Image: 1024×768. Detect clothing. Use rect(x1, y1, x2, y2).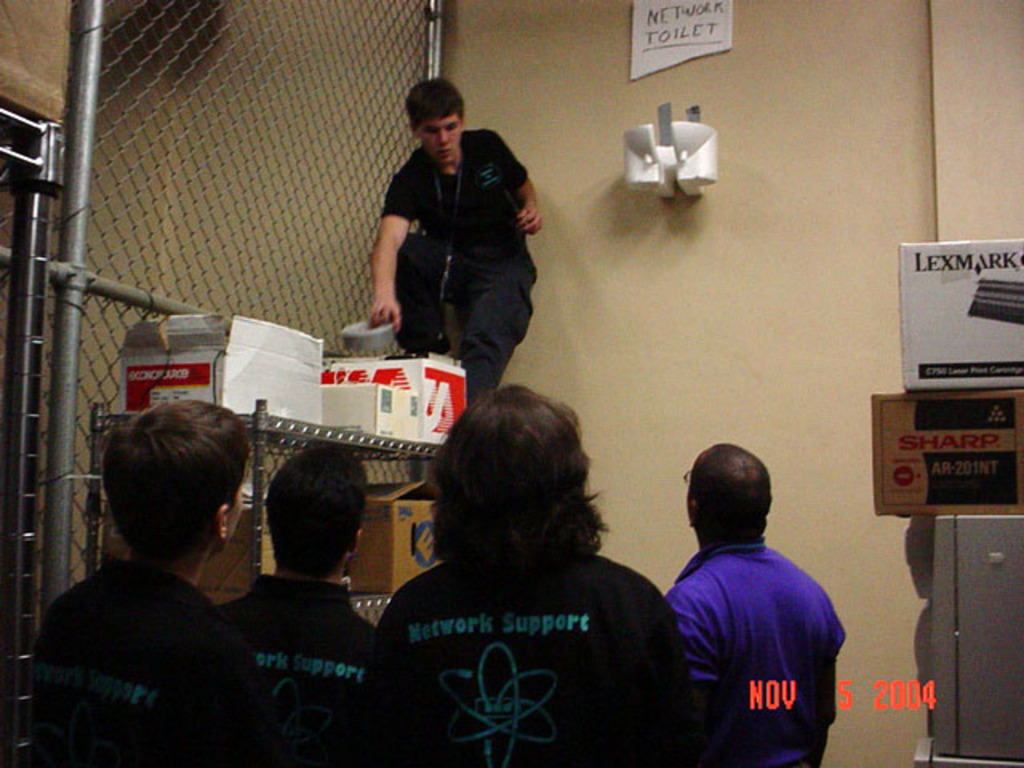
rect(368, 134, 520, 254).
